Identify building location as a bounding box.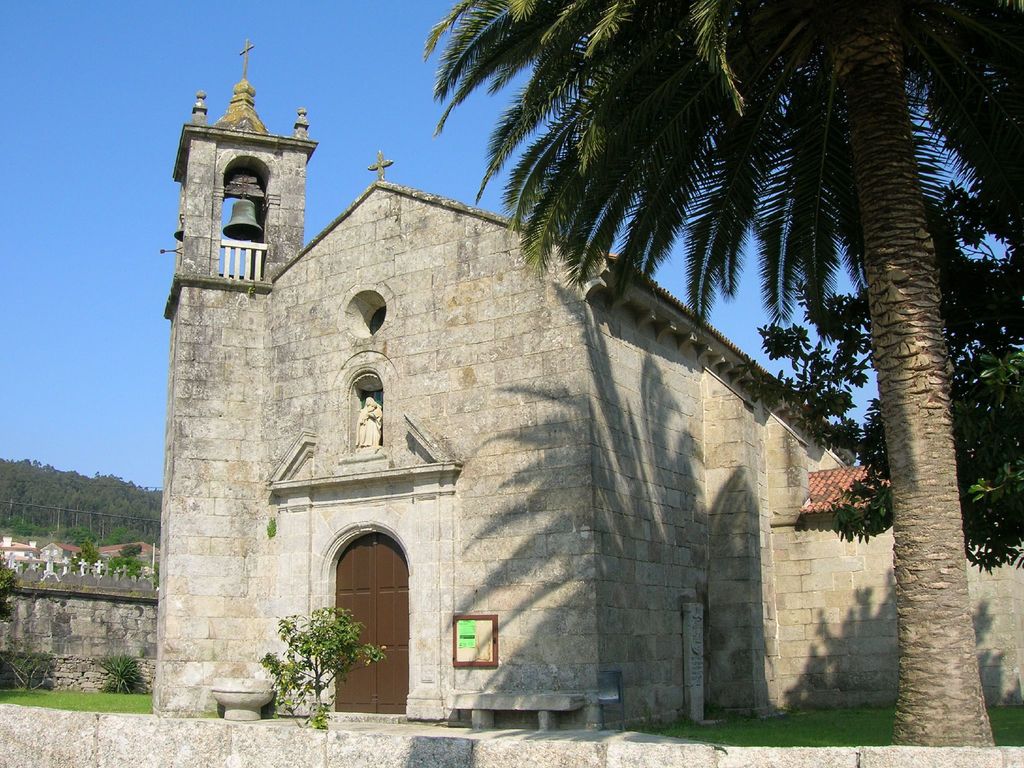
{"x1": 161, "y1": 40, "x2": 1023, "y2": 726}.
